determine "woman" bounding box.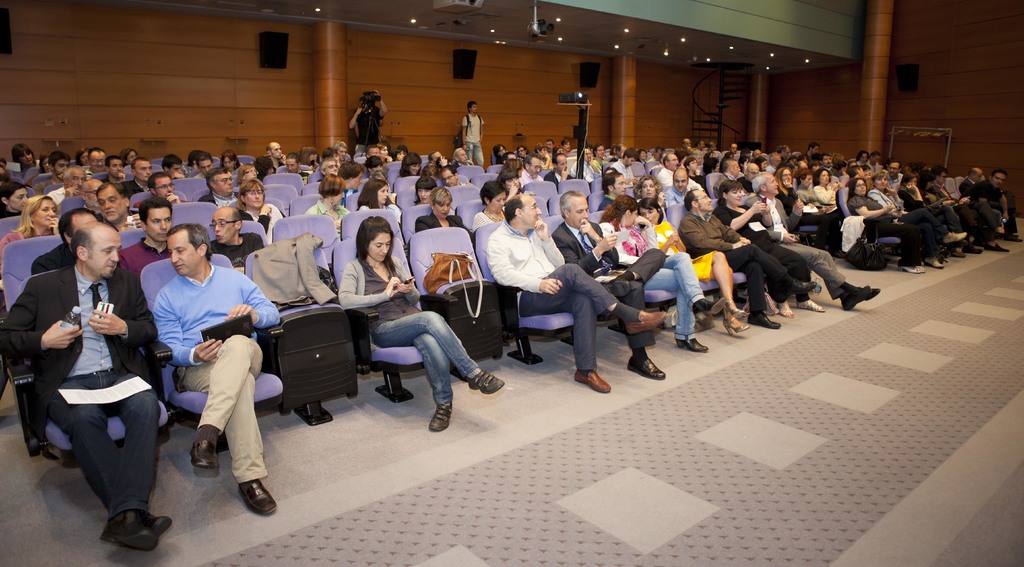
Determined: bbox=[74, 148, 86, 162].
